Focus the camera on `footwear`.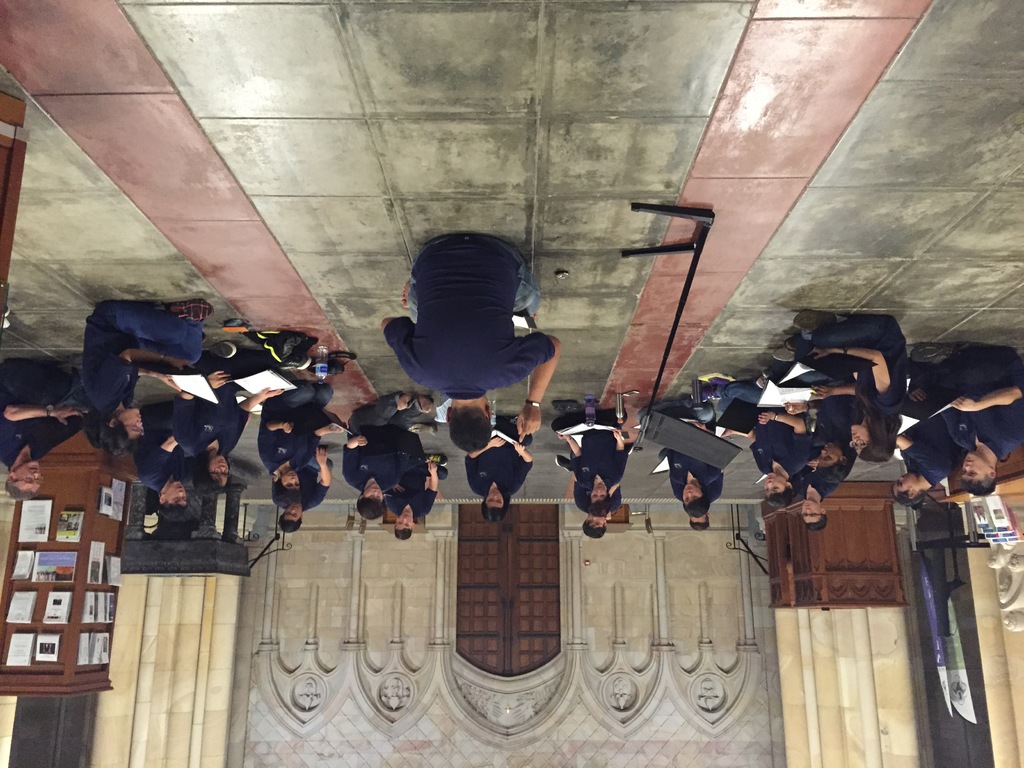
Focus region: (left=166, top=299, right=214, bottom=321).
